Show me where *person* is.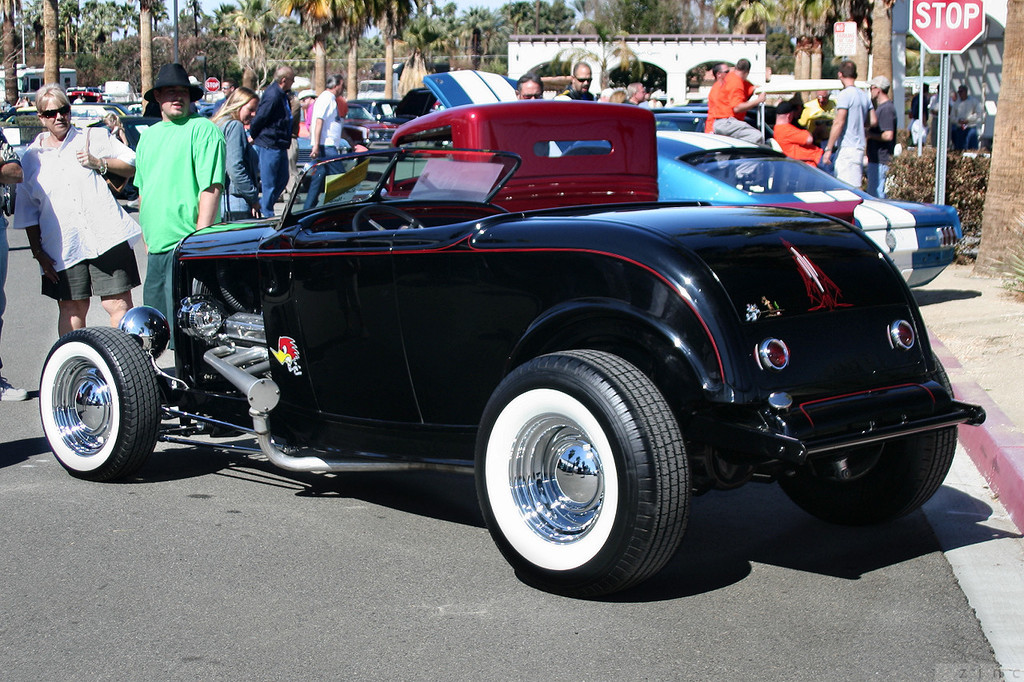
*person* is at {"left": 207, "top": 87, "right": 264, "bottom": 227}.
